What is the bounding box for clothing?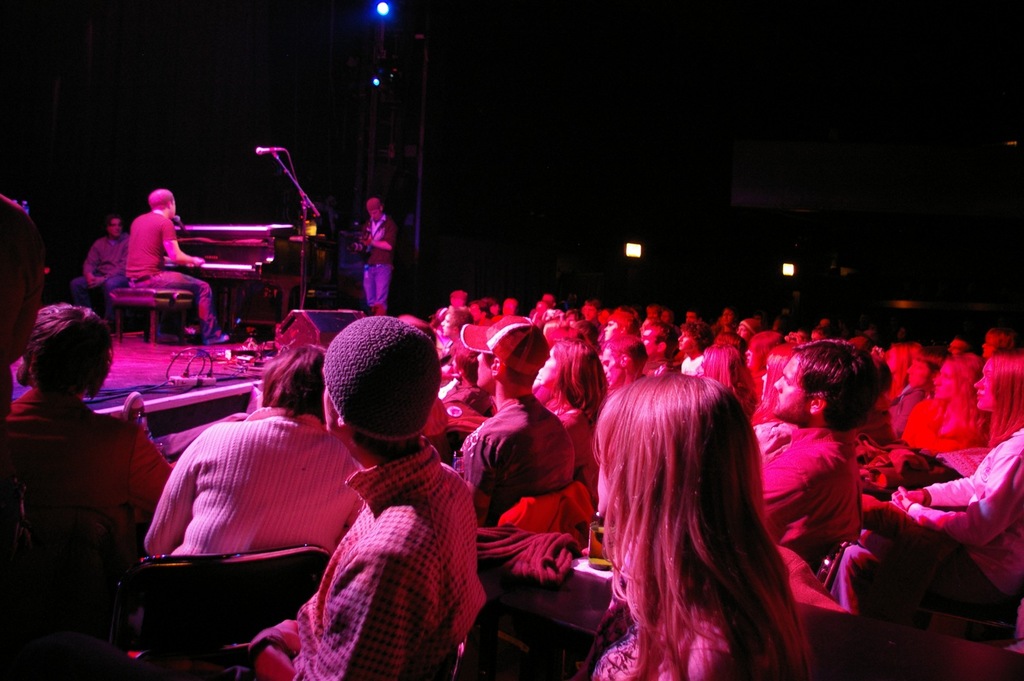
region(84, 236, 119, 287).
